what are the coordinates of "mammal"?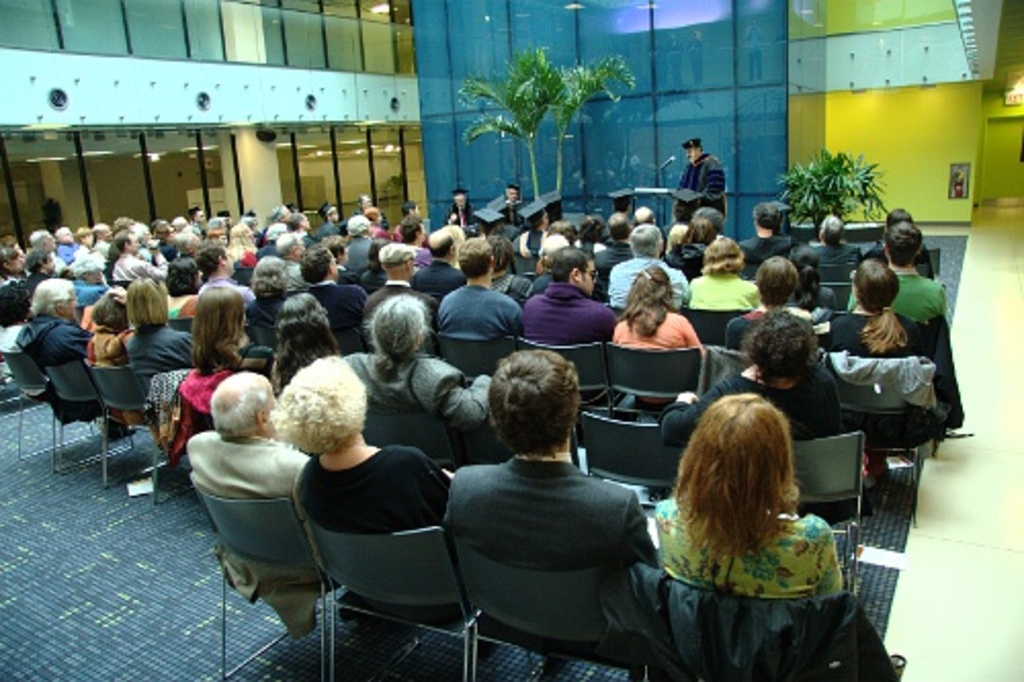
l=20, t=236, r=59, b=289.
